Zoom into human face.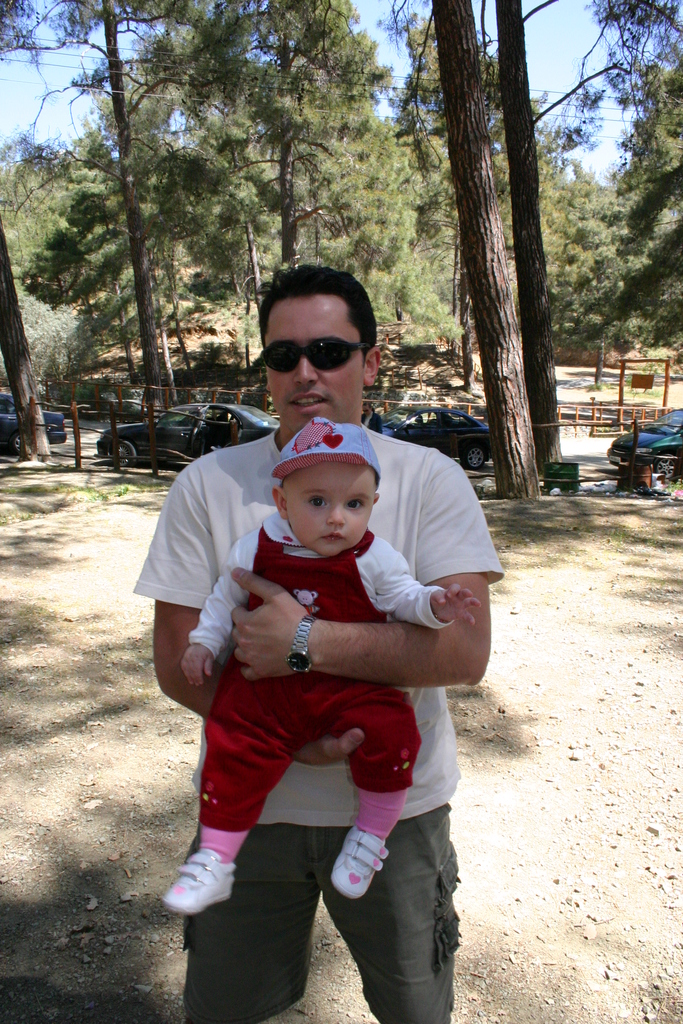
Zoom target: {"left": 265, "top": 295, "right": 361, "bottom": 433}.
